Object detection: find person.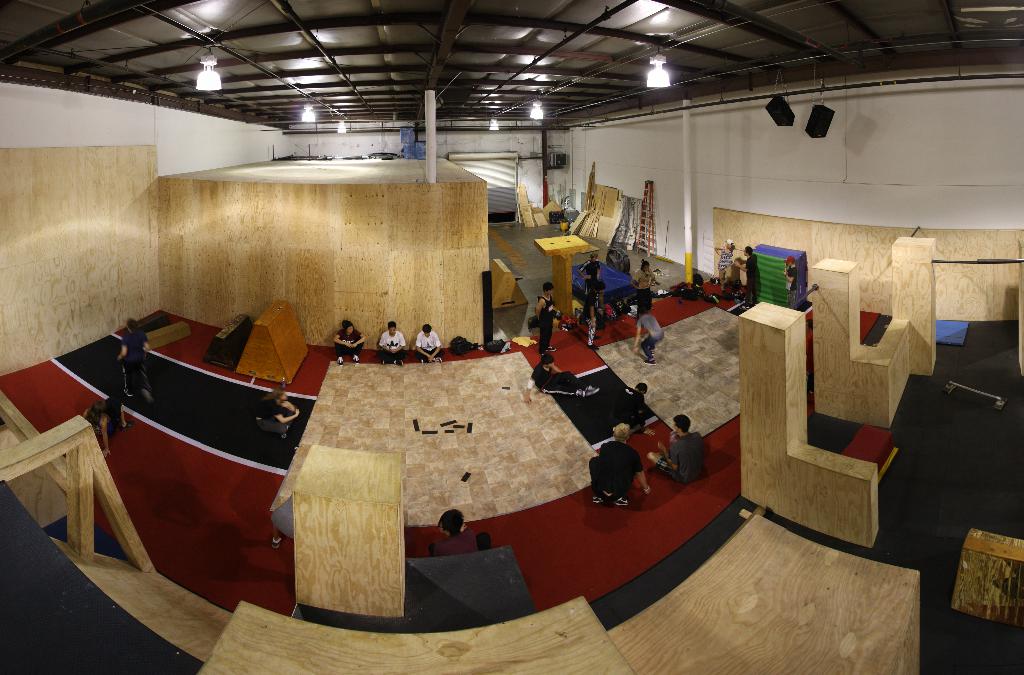
detection(122, 317, 148, 401).
